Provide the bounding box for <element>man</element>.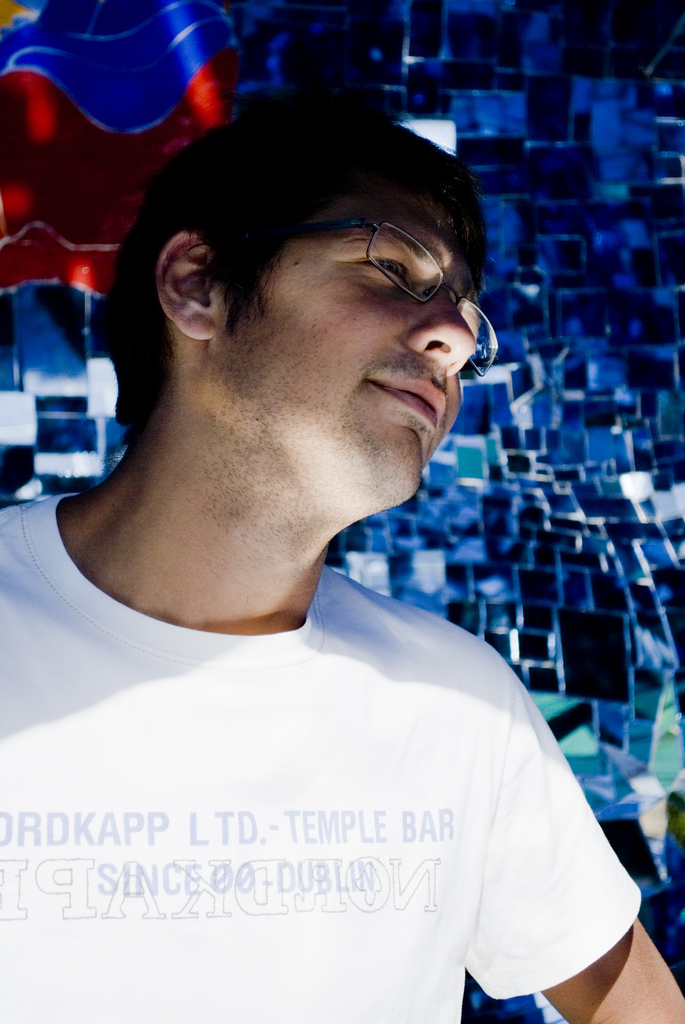
[x1=40, y1=71, x2=619, y2=991].
